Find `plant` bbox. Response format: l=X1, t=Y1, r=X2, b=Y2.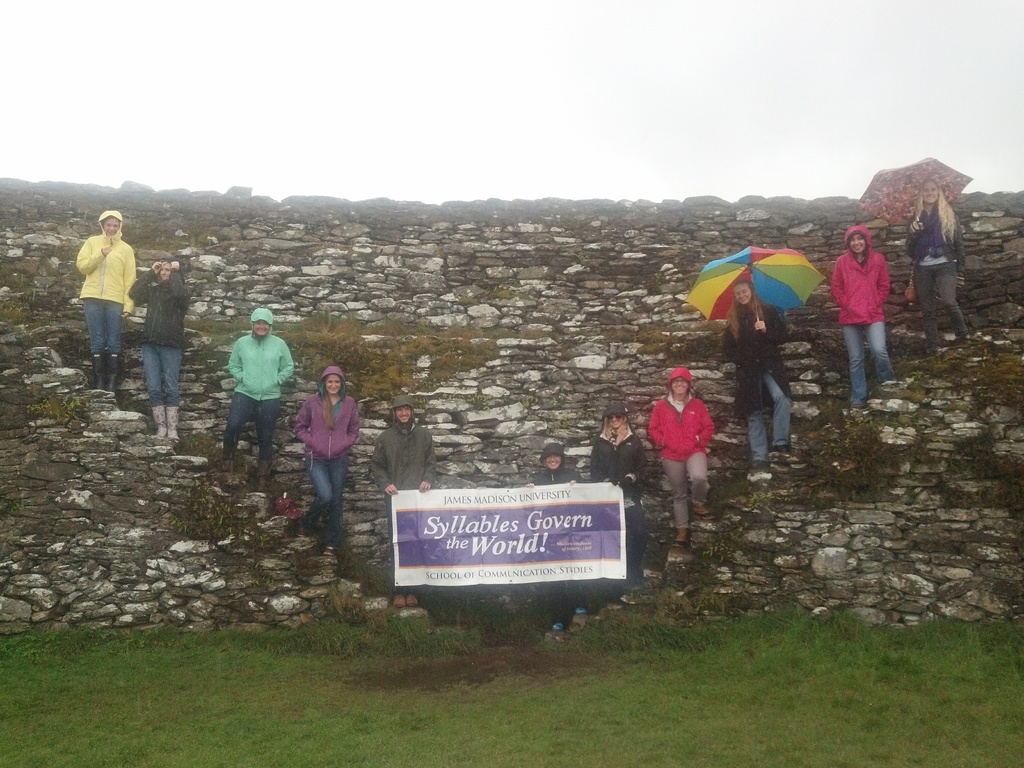
l=171, t=421, r=302, b=548.
